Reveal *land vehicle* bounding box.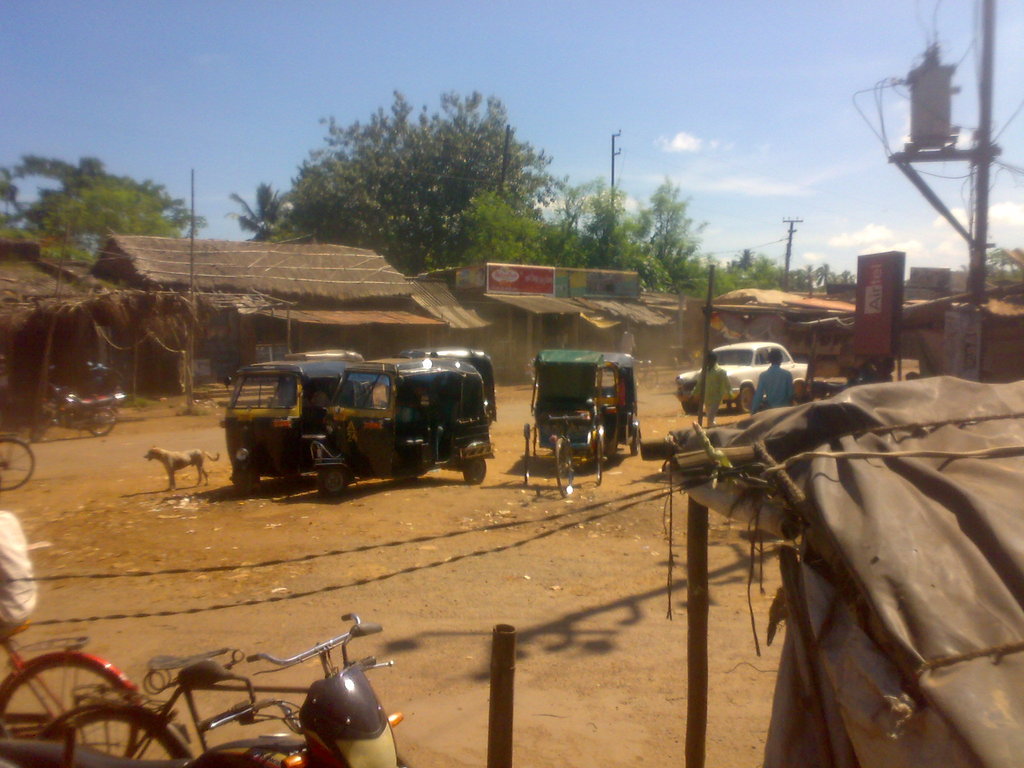
Revealed: pyautogui.locateOnScreen(0, 434, 35, 495).
